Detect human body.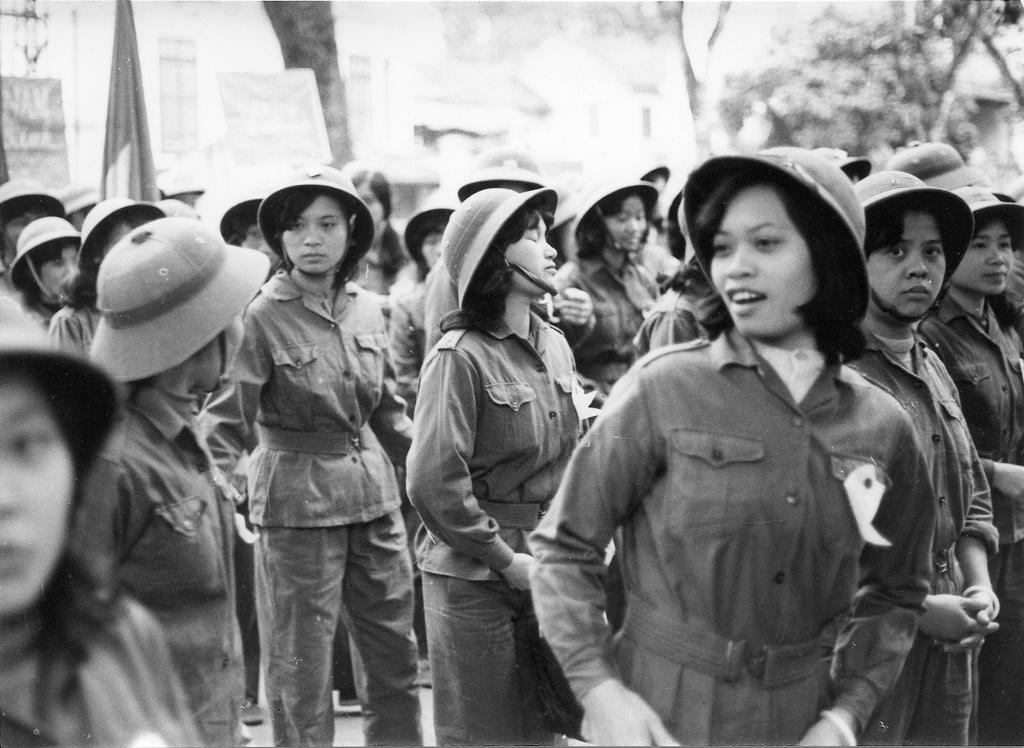
Detected at (left=551, top=179, right=673, bottom=392).
